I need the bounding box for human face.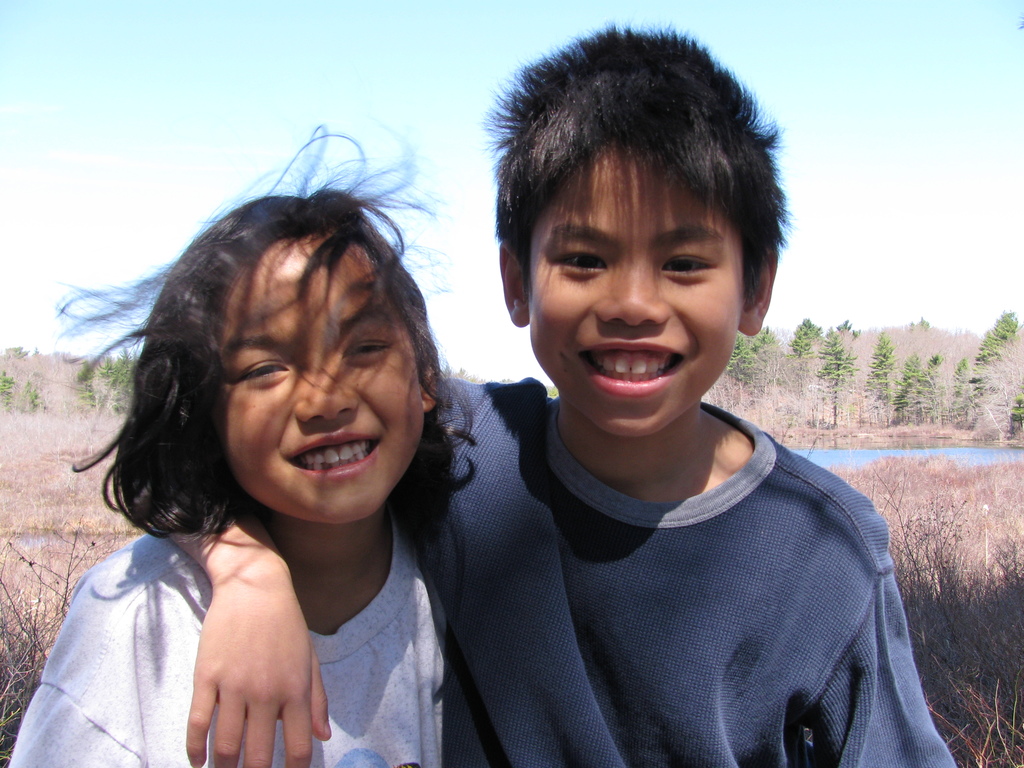
Here it is: select_region(526, 147, 743, 438).
